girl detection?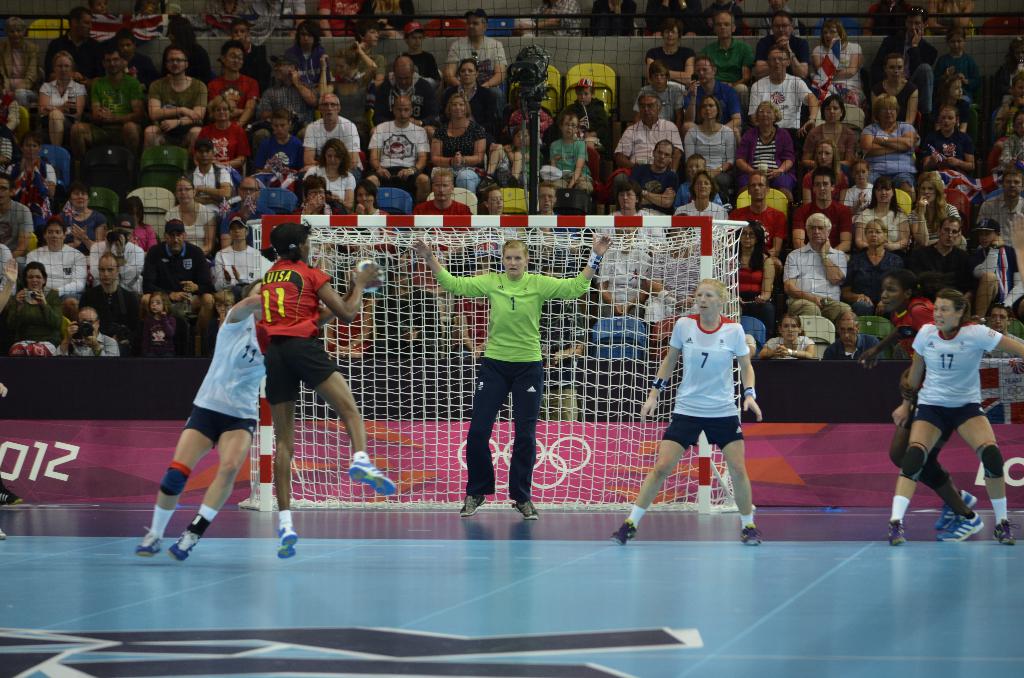
bbox(132, 281, 269, 572)
